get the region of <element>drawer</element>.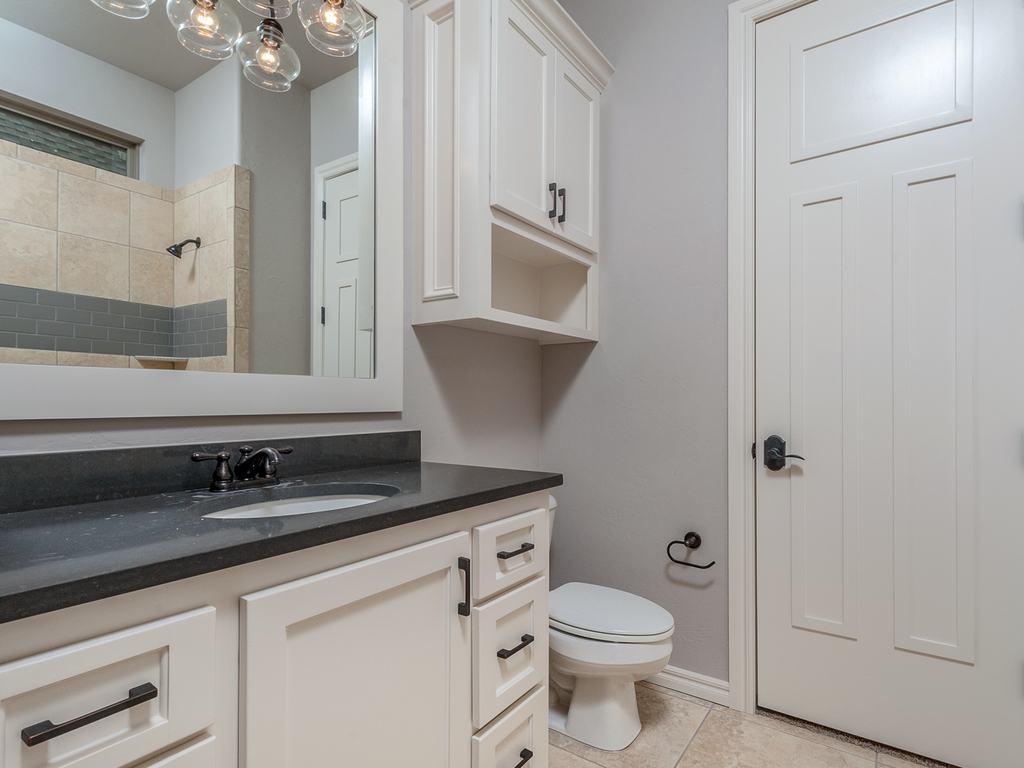
Rect(2, 597, 221, 767).
